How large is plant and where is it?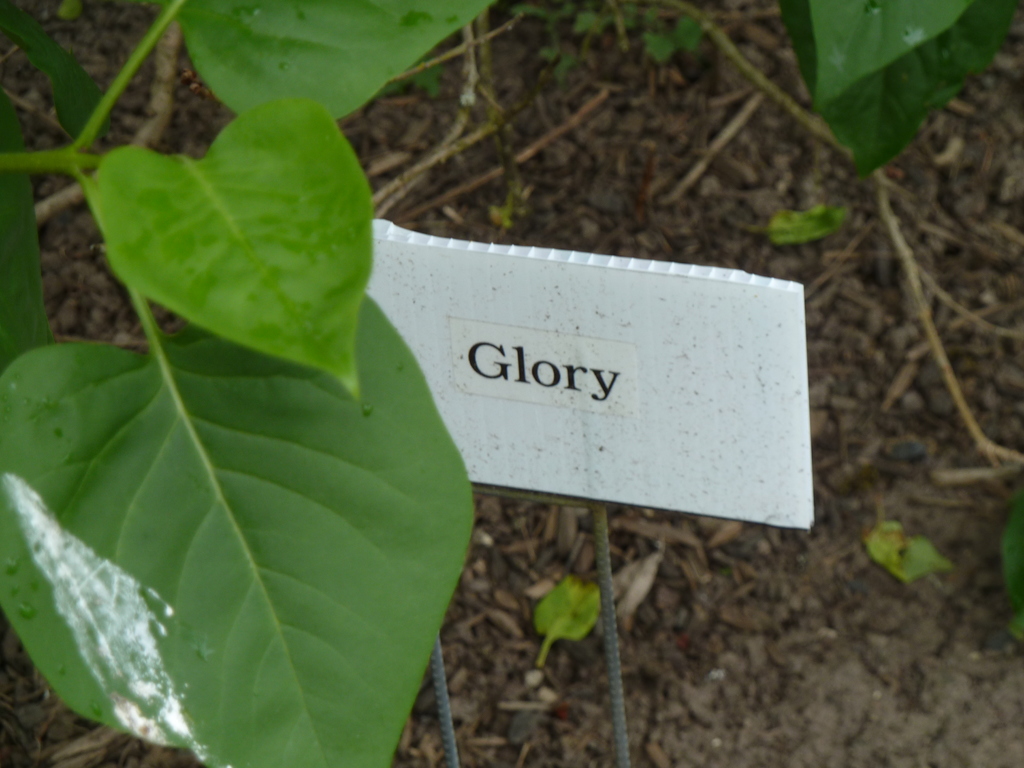
Bounding box: rect(0, 0, 1023, 767).
